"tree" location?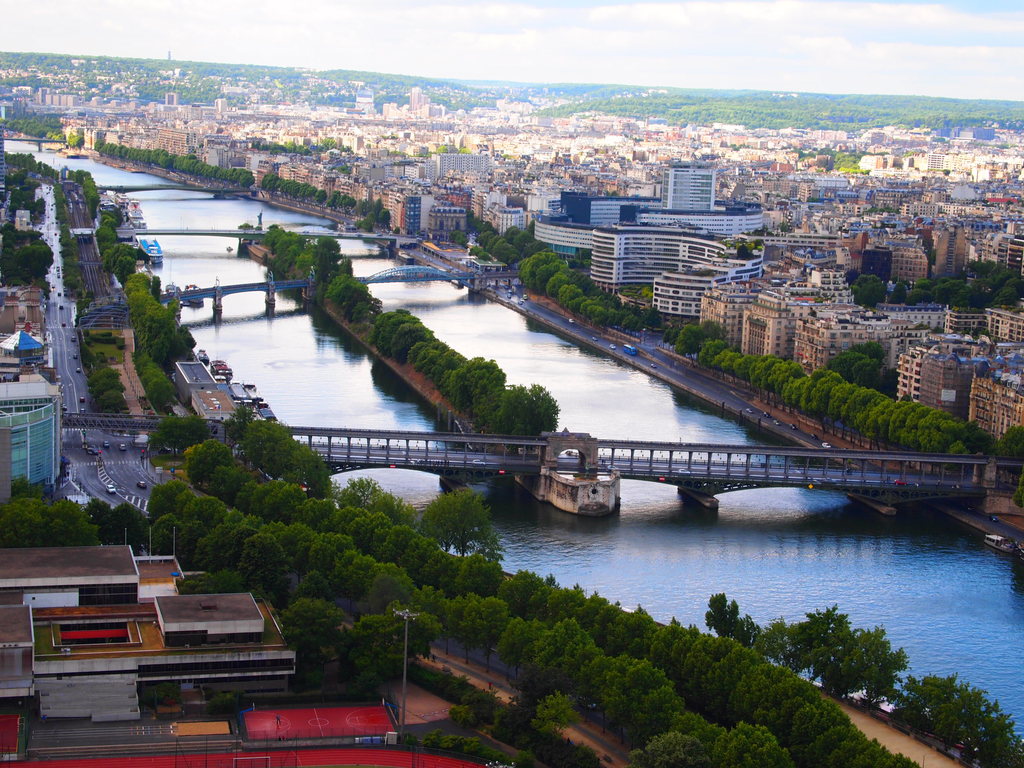
(0, 225, 57, 297)
